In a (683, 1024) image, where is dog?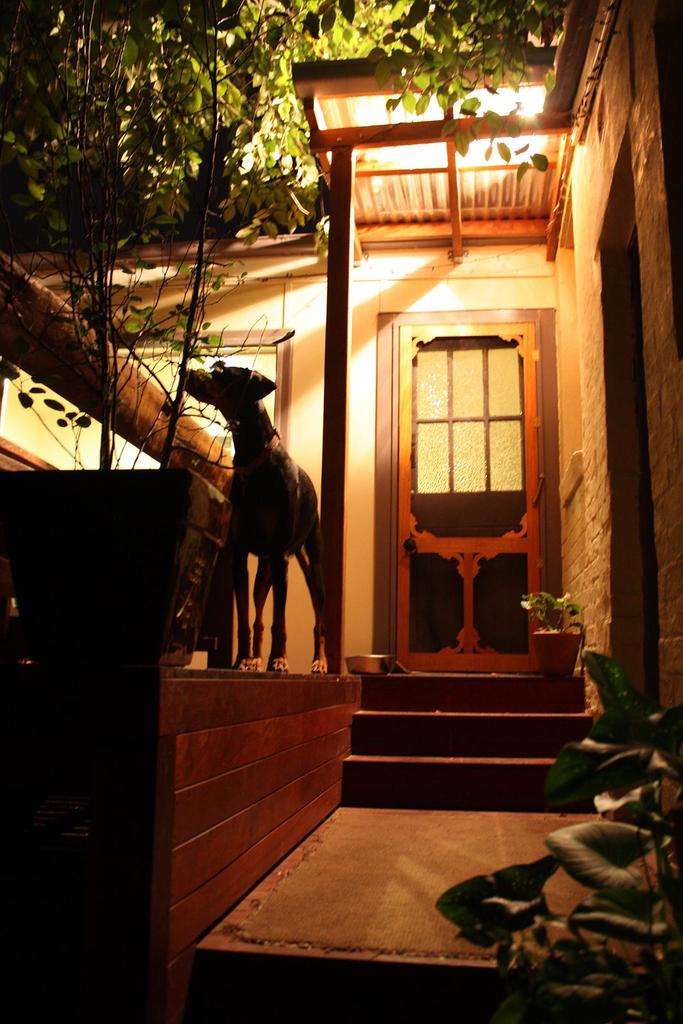
select_region(187, 361, 330, 676).
